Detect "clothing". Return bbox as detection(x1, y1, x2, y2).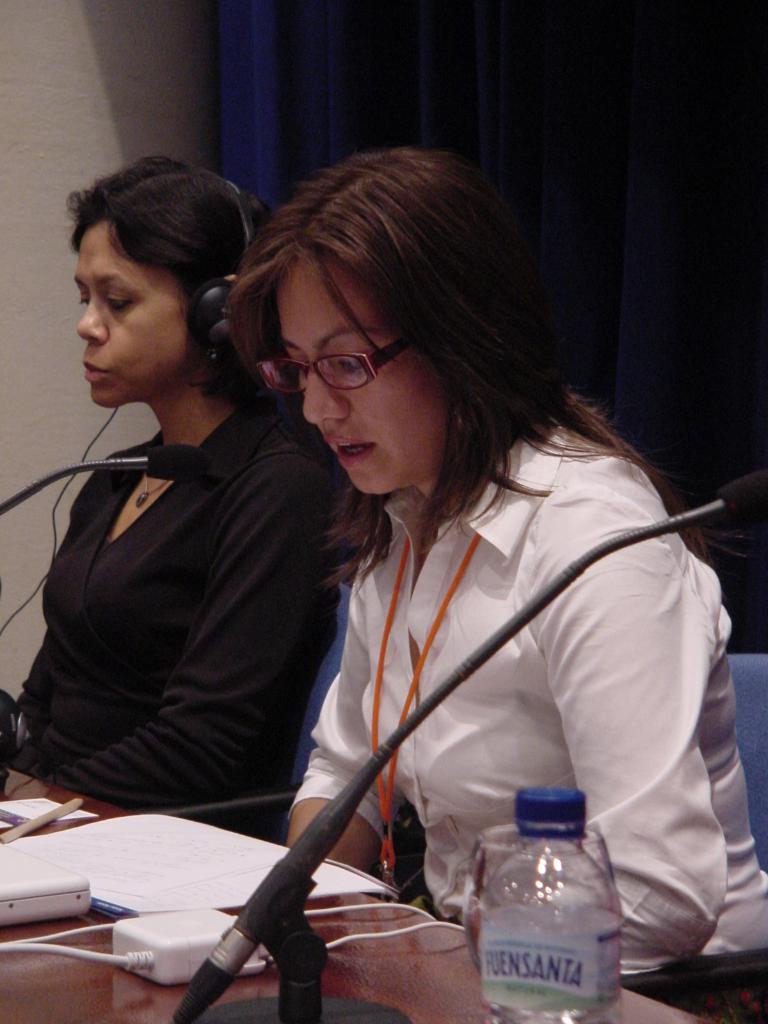
detection(1, 378, 339, 856).
